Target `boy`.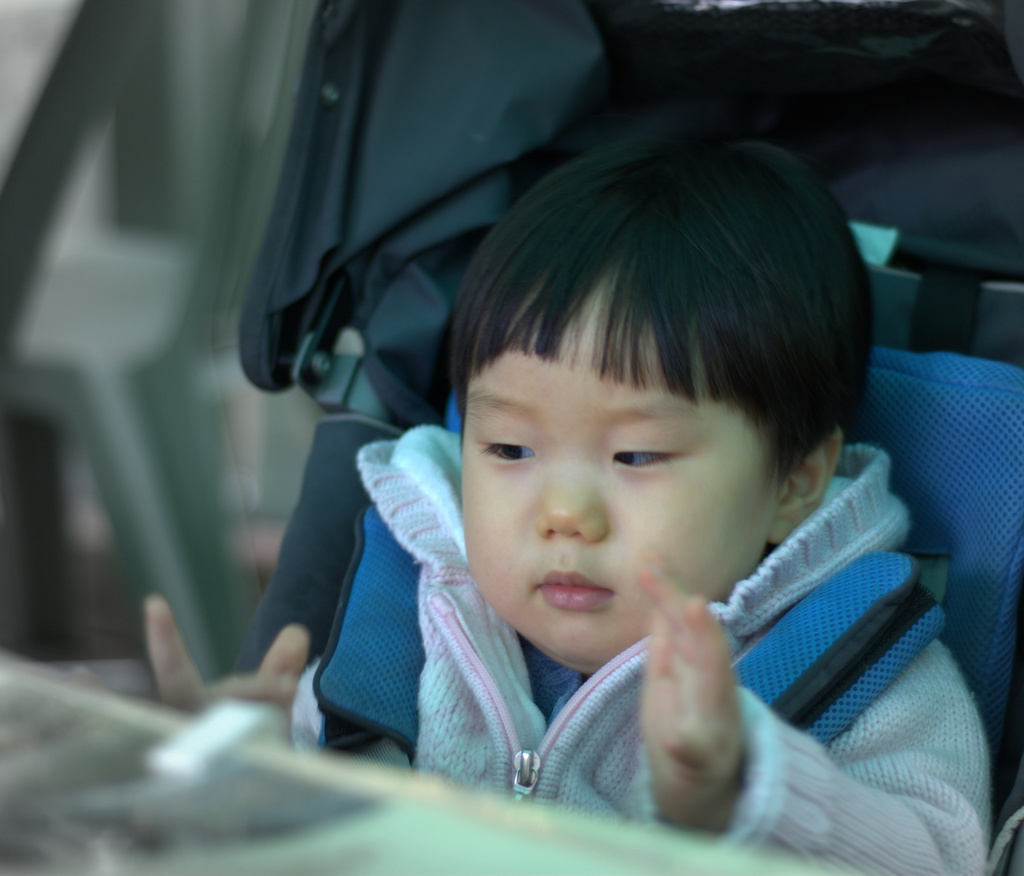
Target region: bbox=[337, 224, 862, 820].
